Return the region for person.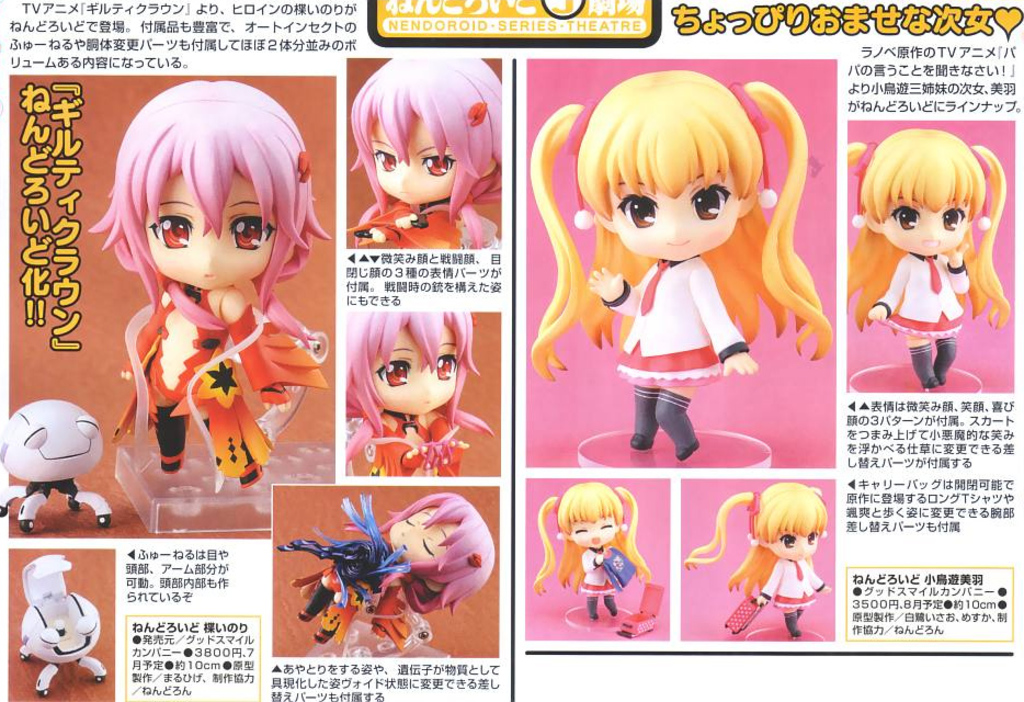
535,482,652,625.
